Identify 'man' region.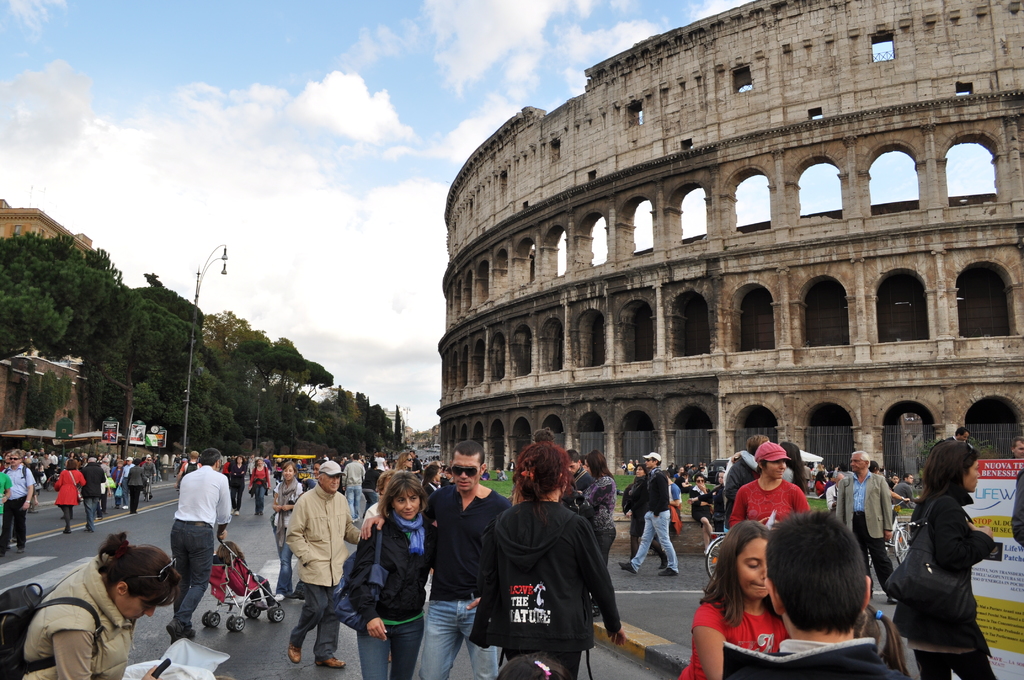
Region: select_region(837, 449, 899, 599).
